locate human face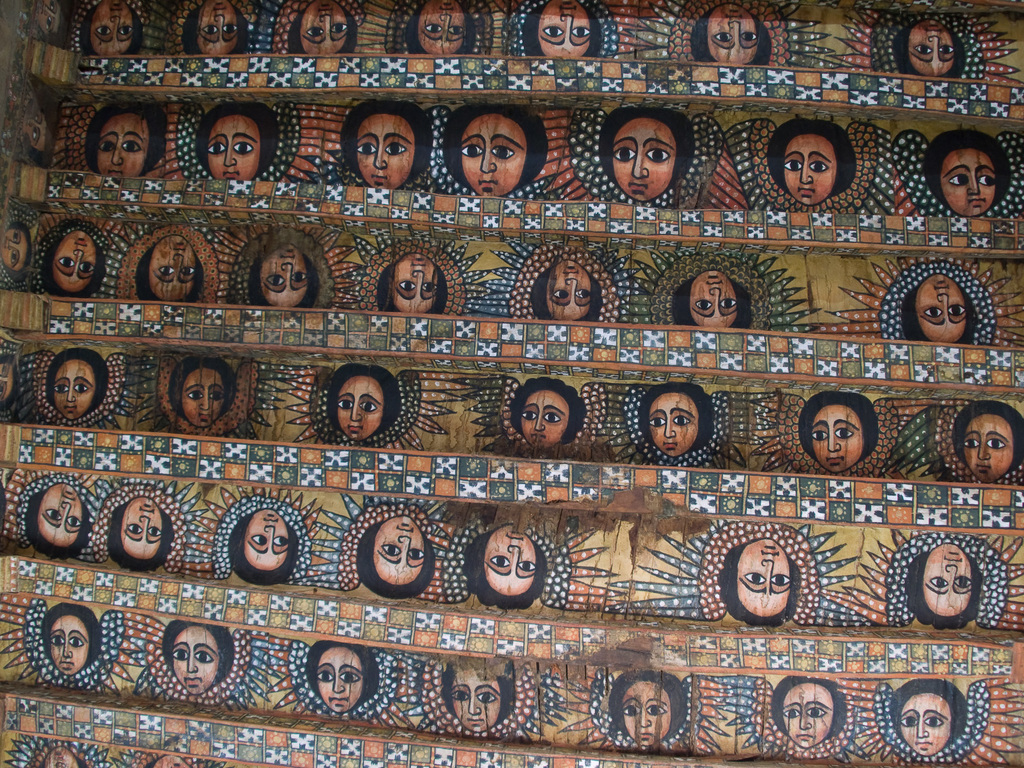
select_region(911, 24, 956, 76)
